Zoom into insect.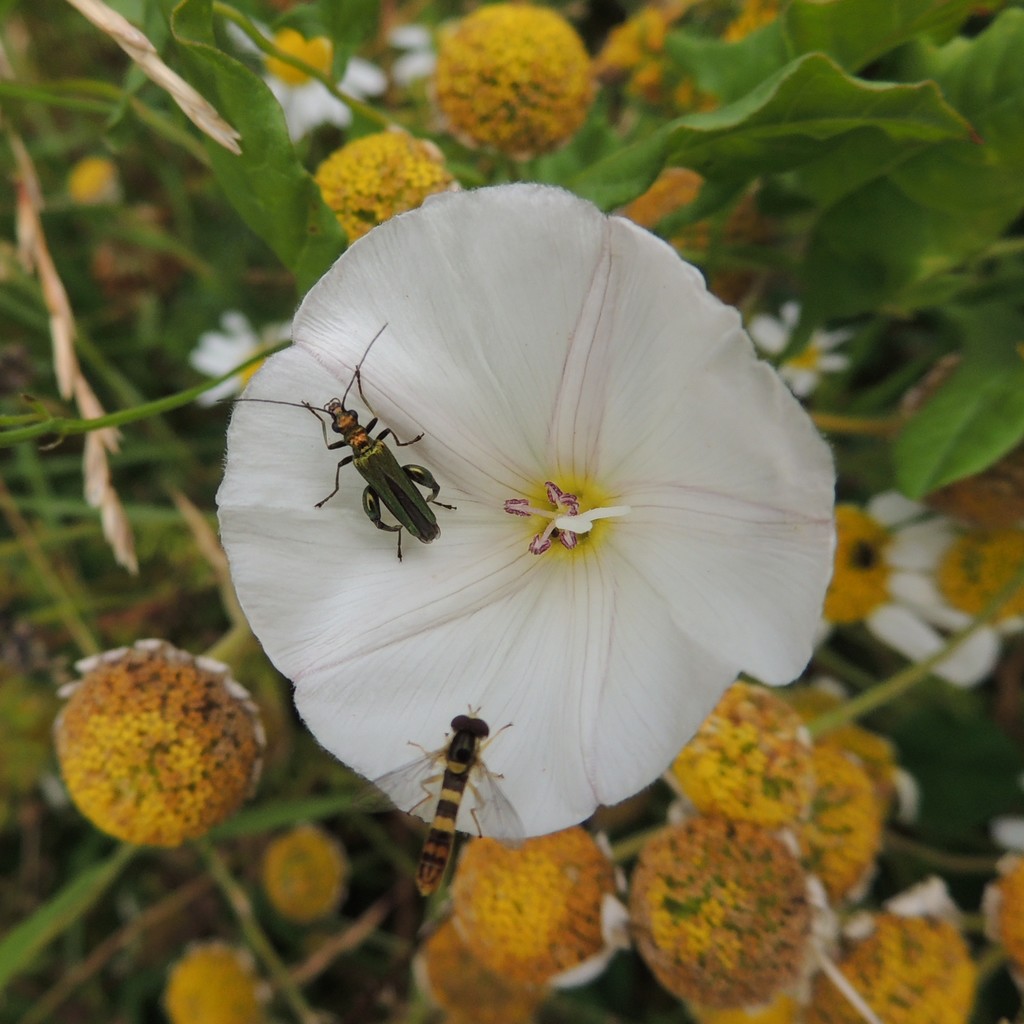
Zoom target: <bbox>354, 702, 525, 900</bbox>.
